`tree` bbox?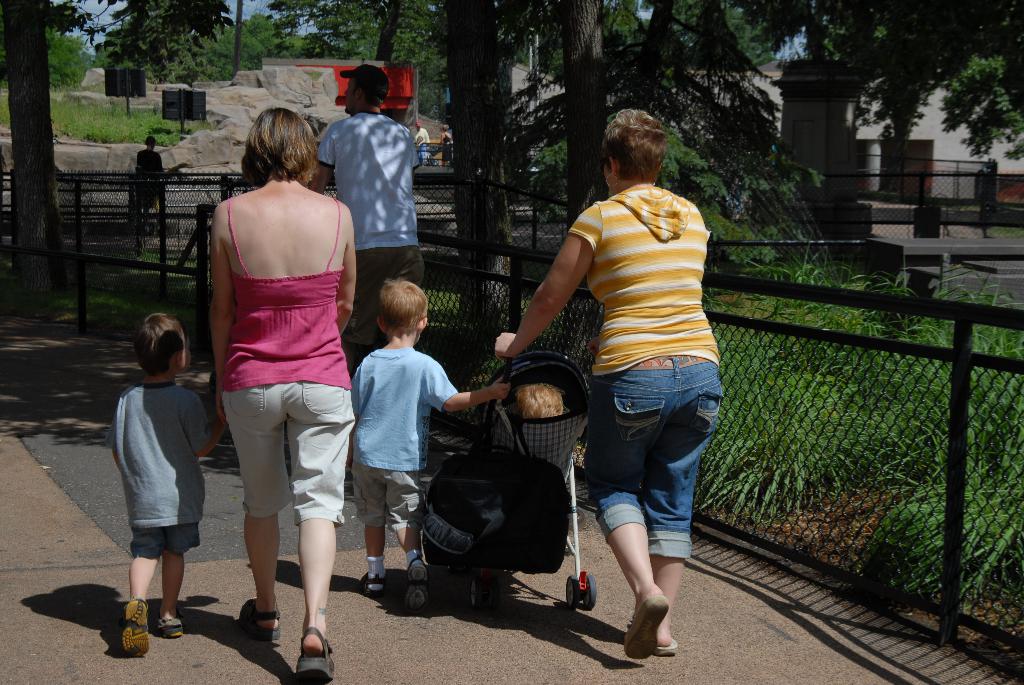
region(31, 40, 91, 88)
